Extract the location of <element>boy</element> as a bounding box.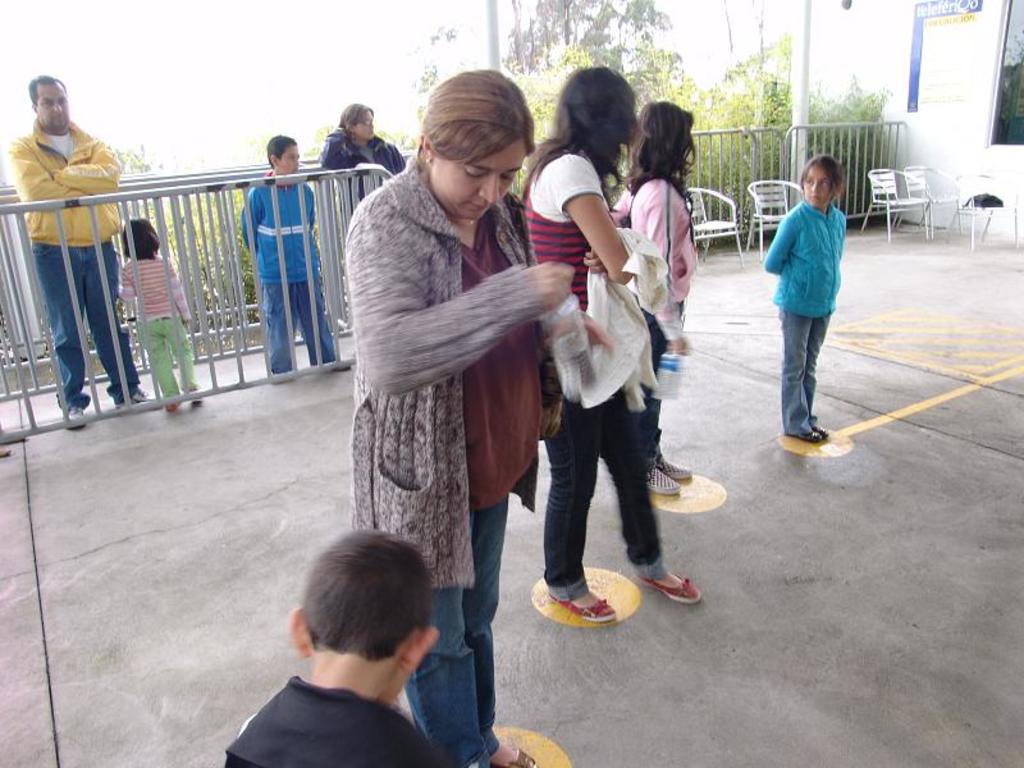
box(241, 136, 353, 381).
